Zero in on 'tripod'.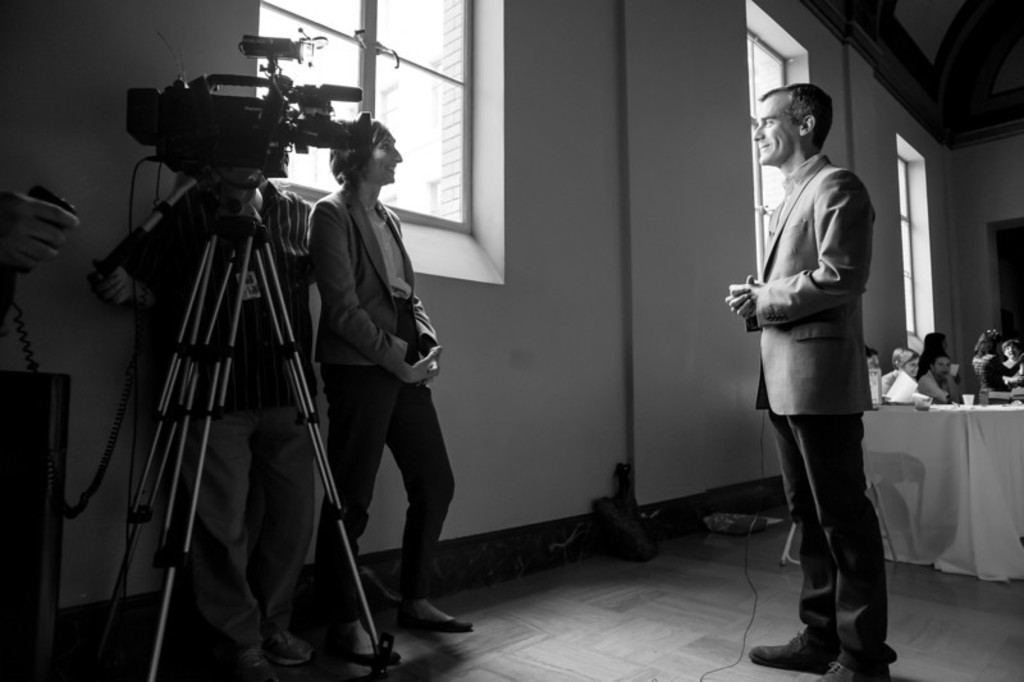
Zeroed in: left=84, top=171, right=399, bottom=681.
